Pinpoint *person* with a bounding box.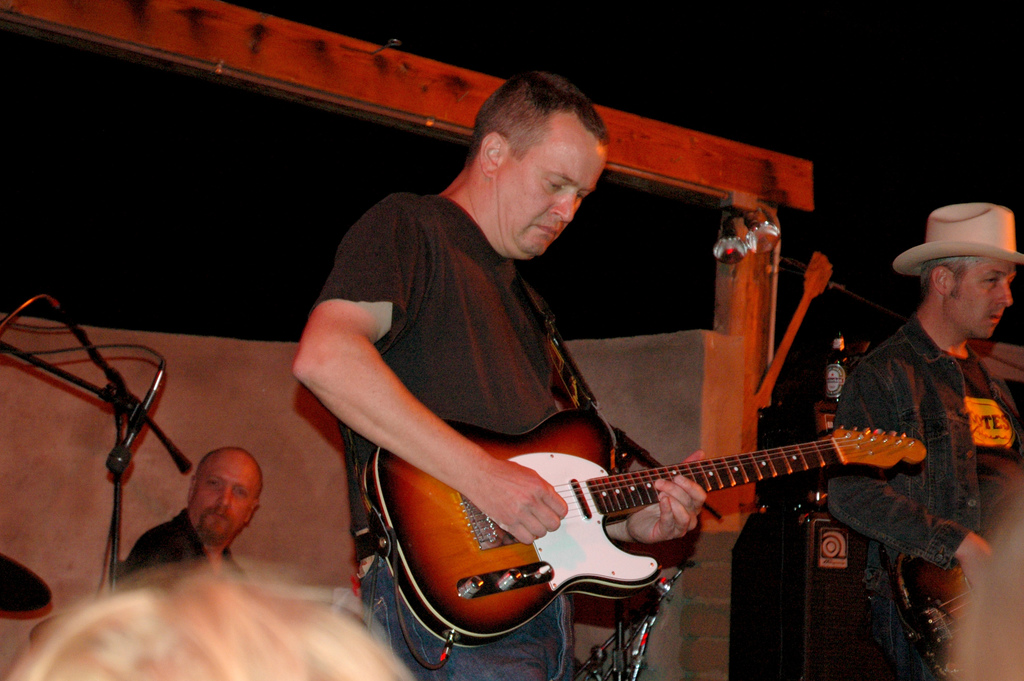
(x1=819, y1=197, x2=1023, y2=670).
